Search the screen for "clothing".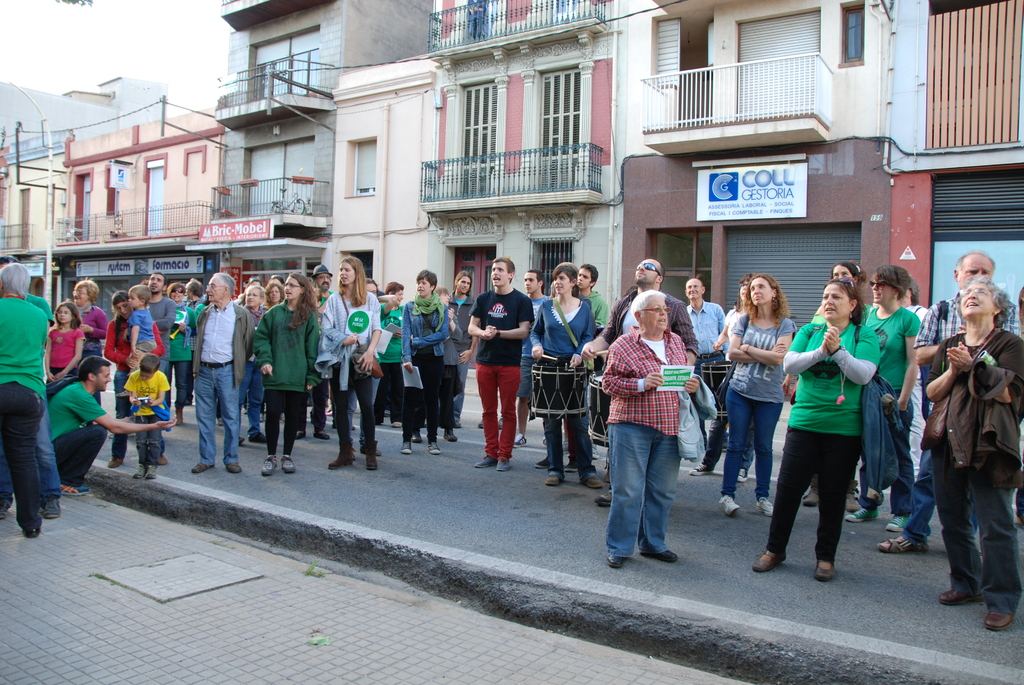
Found at left=603, top=424, right=680, bottom=560.
